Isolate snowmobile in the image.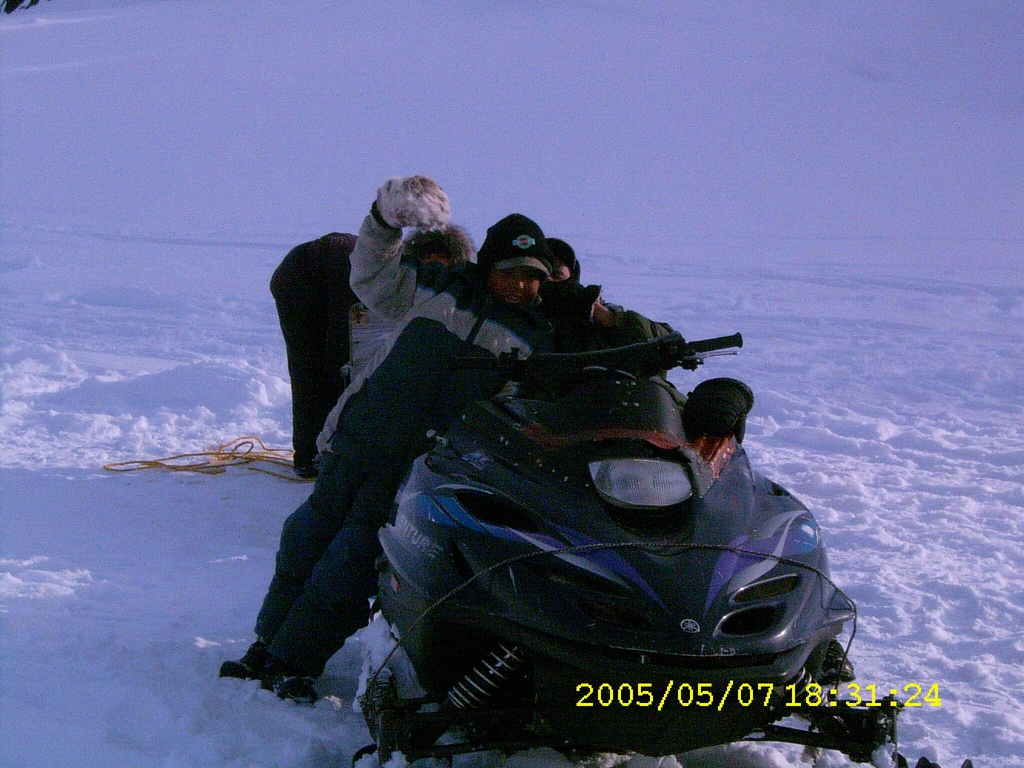
Isolated region: 351/326/969/767.
